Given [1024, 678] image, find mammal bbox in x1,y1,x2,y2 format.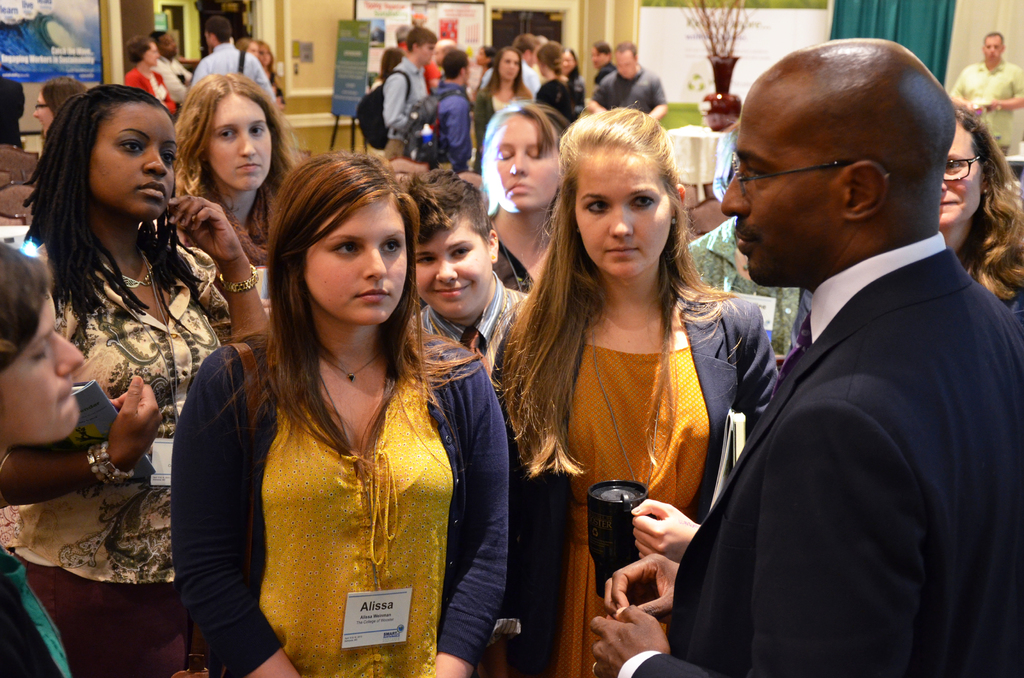
150,29,192,99.
